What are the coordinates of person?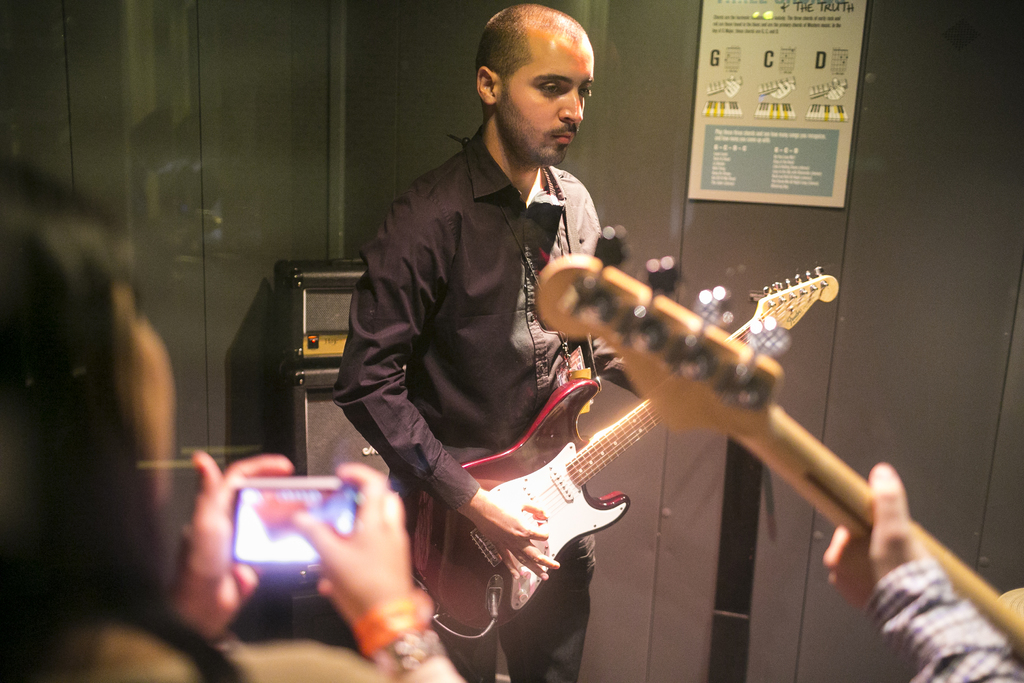
bbox=[330, 5, 588, 682].
